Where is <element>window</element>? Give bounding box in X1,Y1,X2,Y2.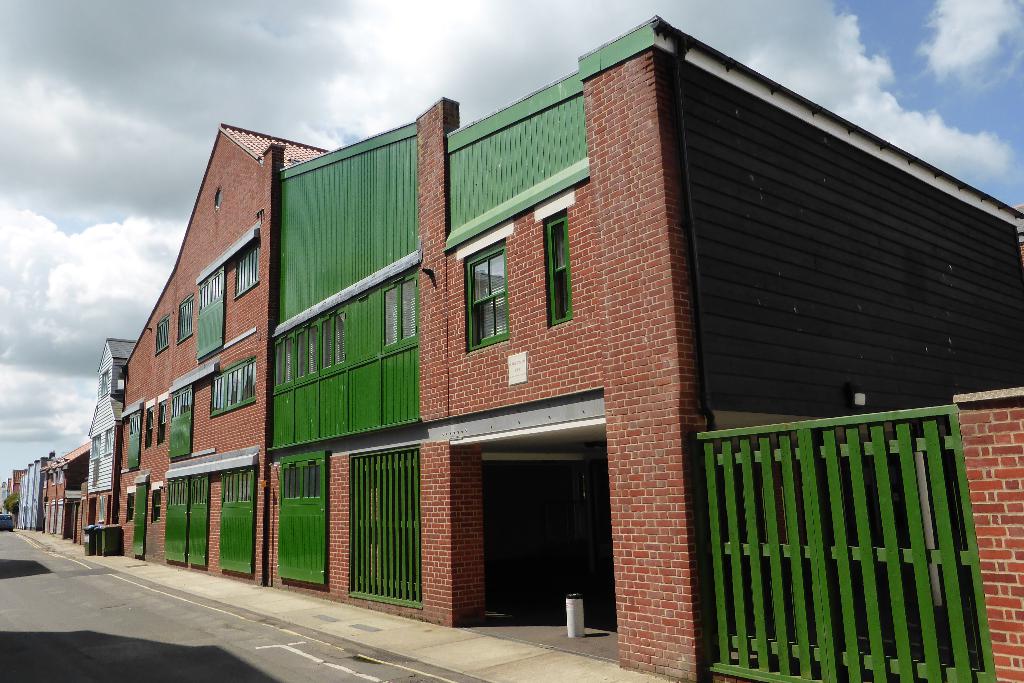
153,402,172,445.
